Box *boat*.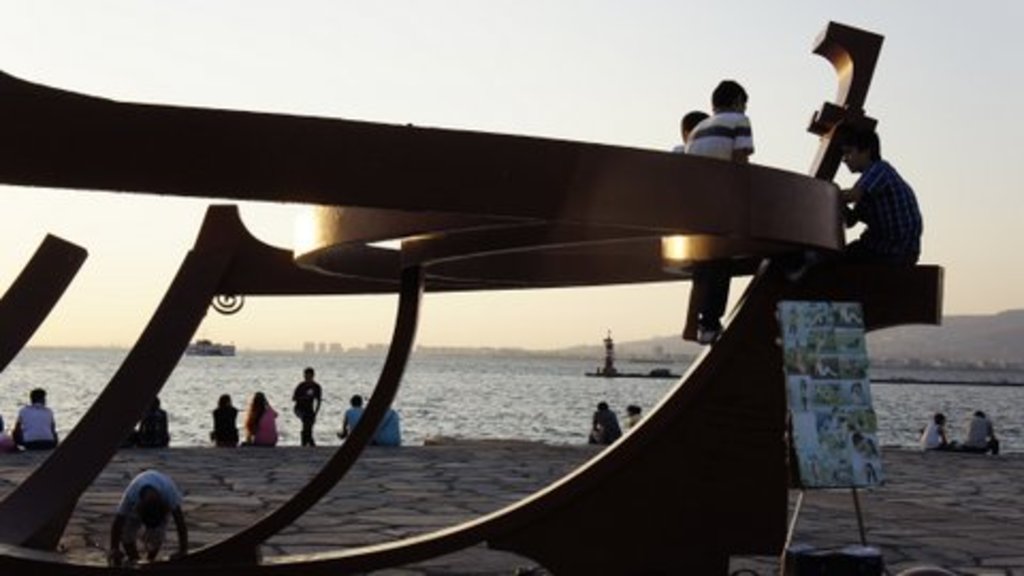
detection(51, 92, 975, 563).
